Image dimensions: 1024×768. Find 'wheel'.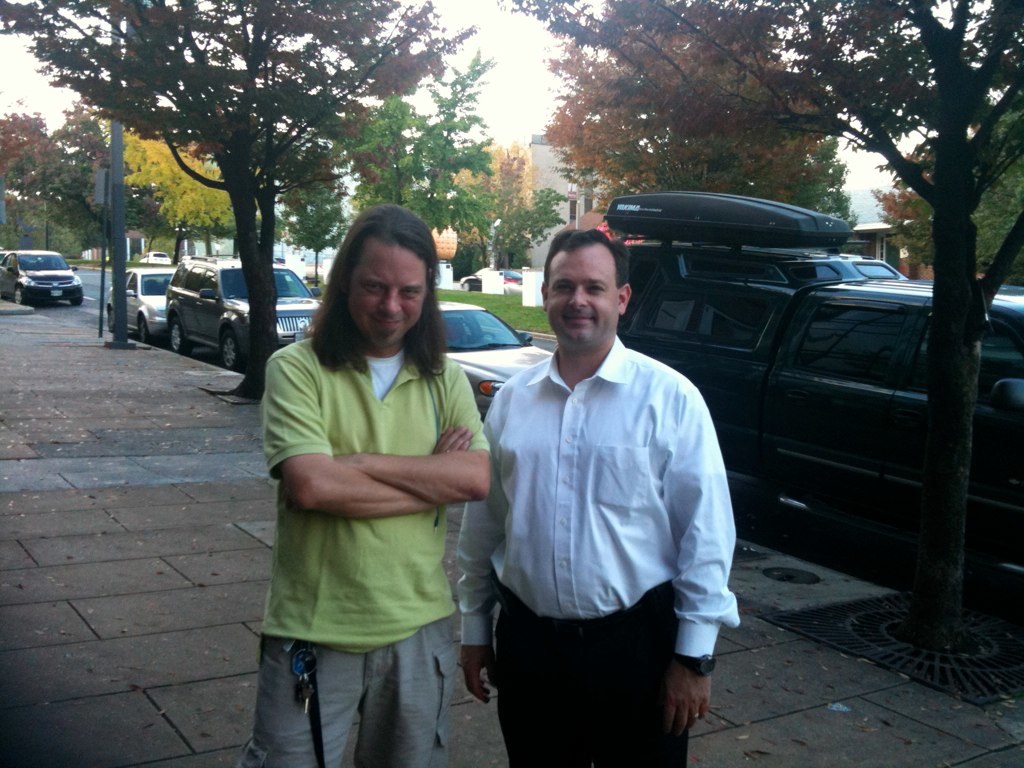
box(223, 328, 241, 369).
